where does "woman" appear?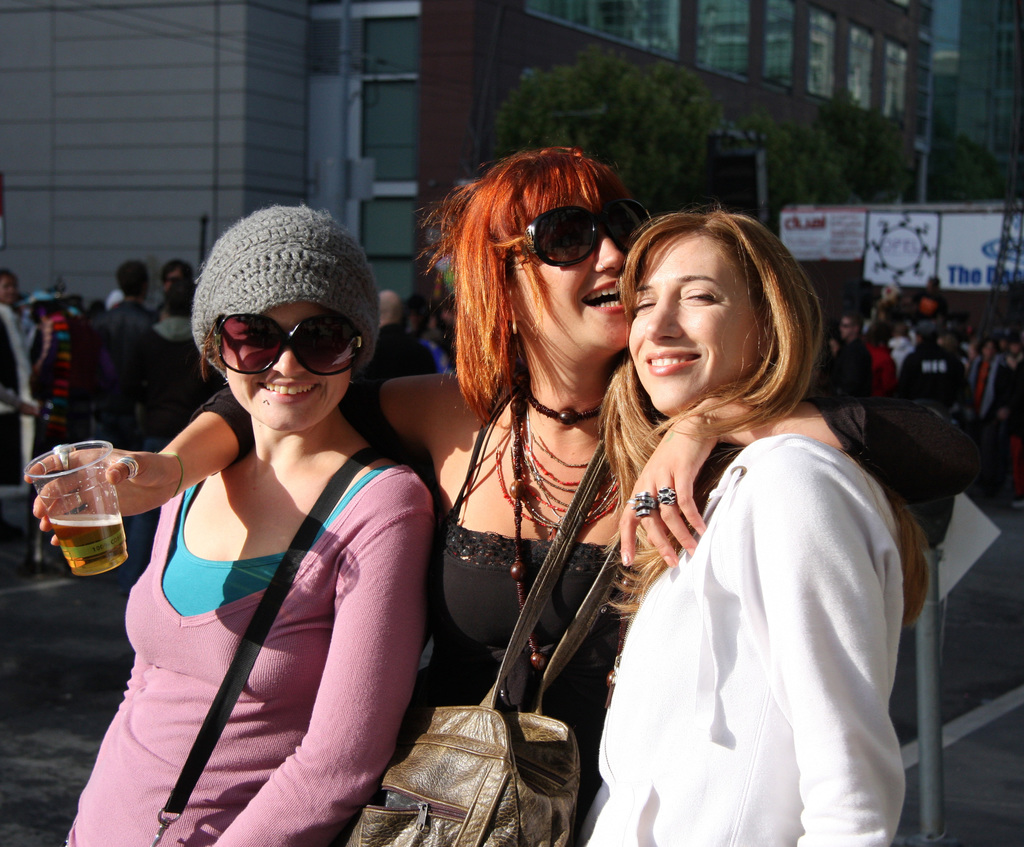
Appears at region(26, 204, 435, 846).
